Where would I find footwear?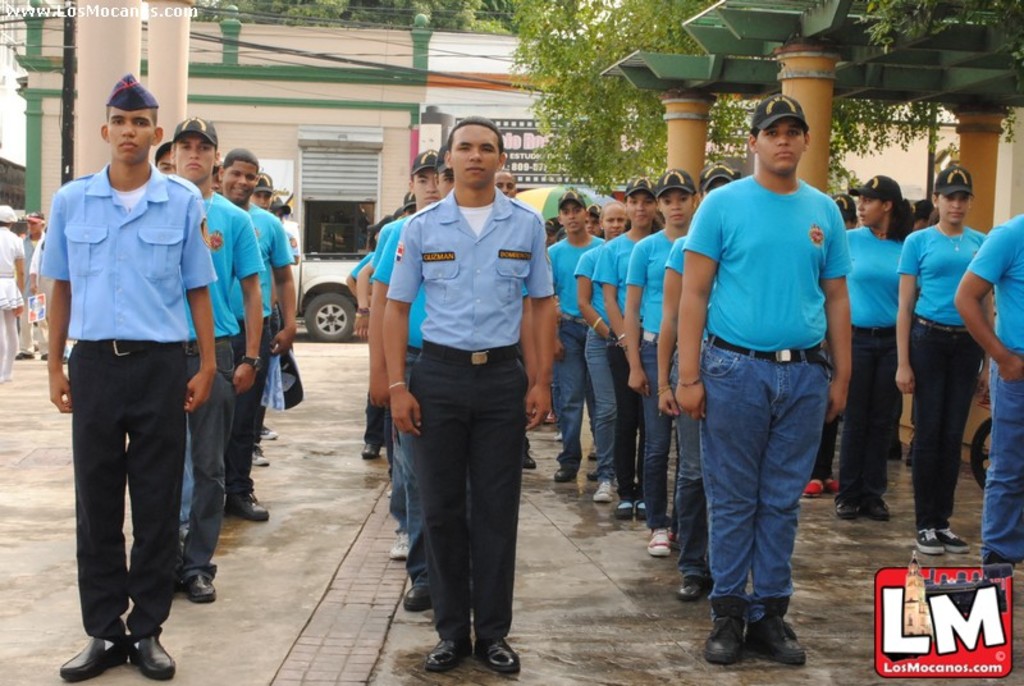
At 524/452/538/470.
